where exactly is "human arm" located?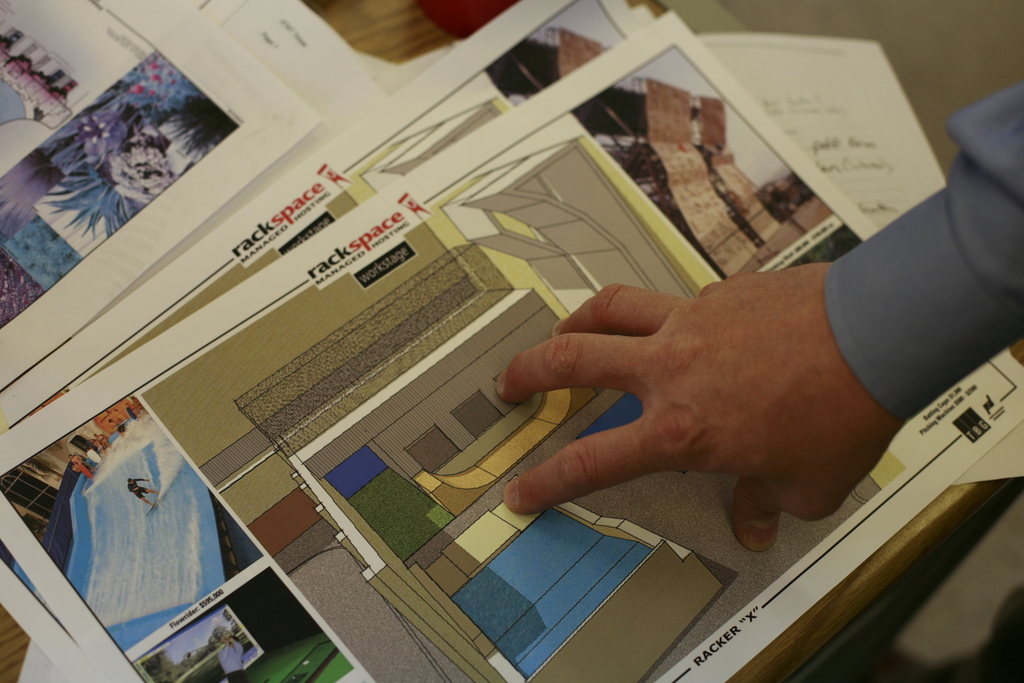
Its bounding box is <region>132, 488, 146, 493</region>.
